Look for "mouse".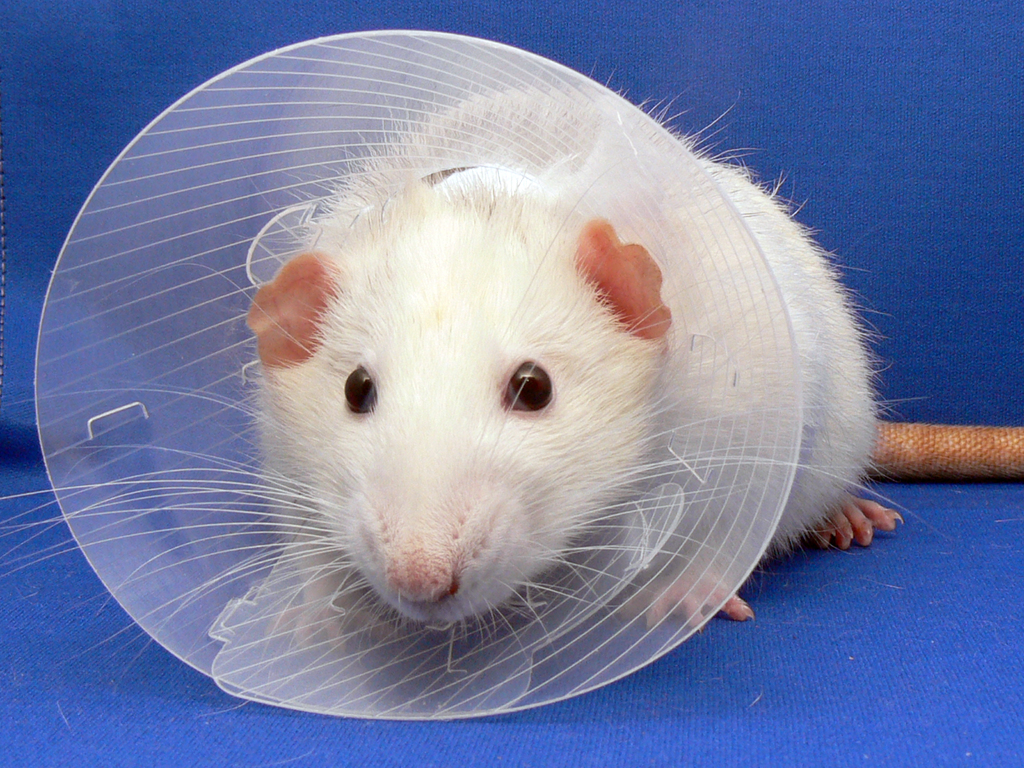
Found: 0,58,1023,719.
